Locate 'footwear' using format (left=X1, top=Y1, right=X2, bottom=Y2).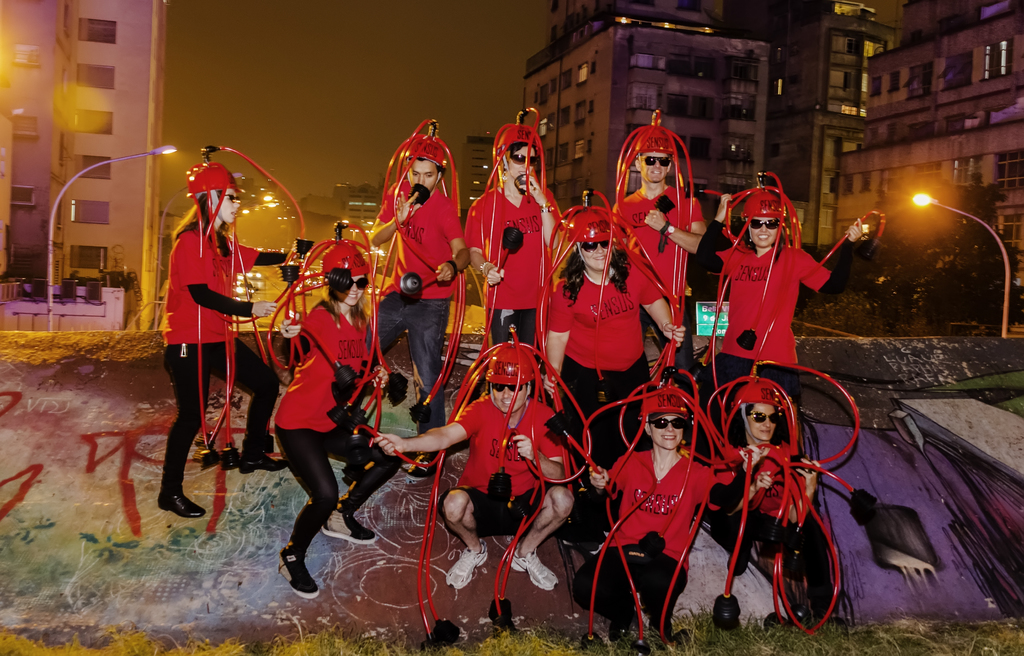
(left=605, top=608, right=634, bottom=638).
